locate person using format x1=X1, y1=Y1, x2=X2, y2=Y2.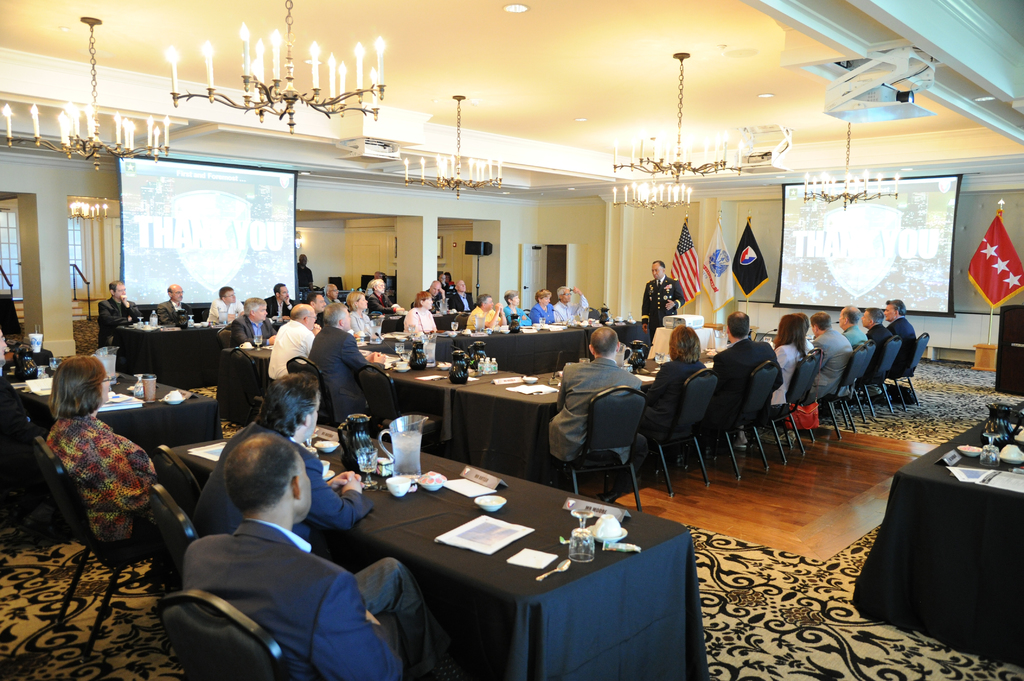
x1=404, y1=293, x2=441, y2=360.
